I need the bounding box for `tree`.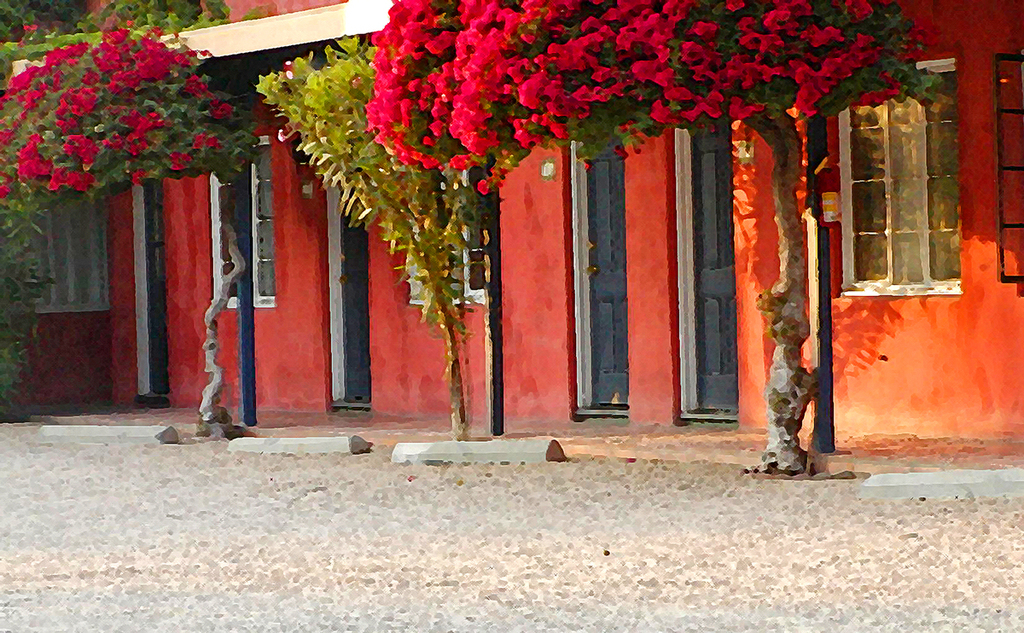
Here it is: [0,24,260,423].
